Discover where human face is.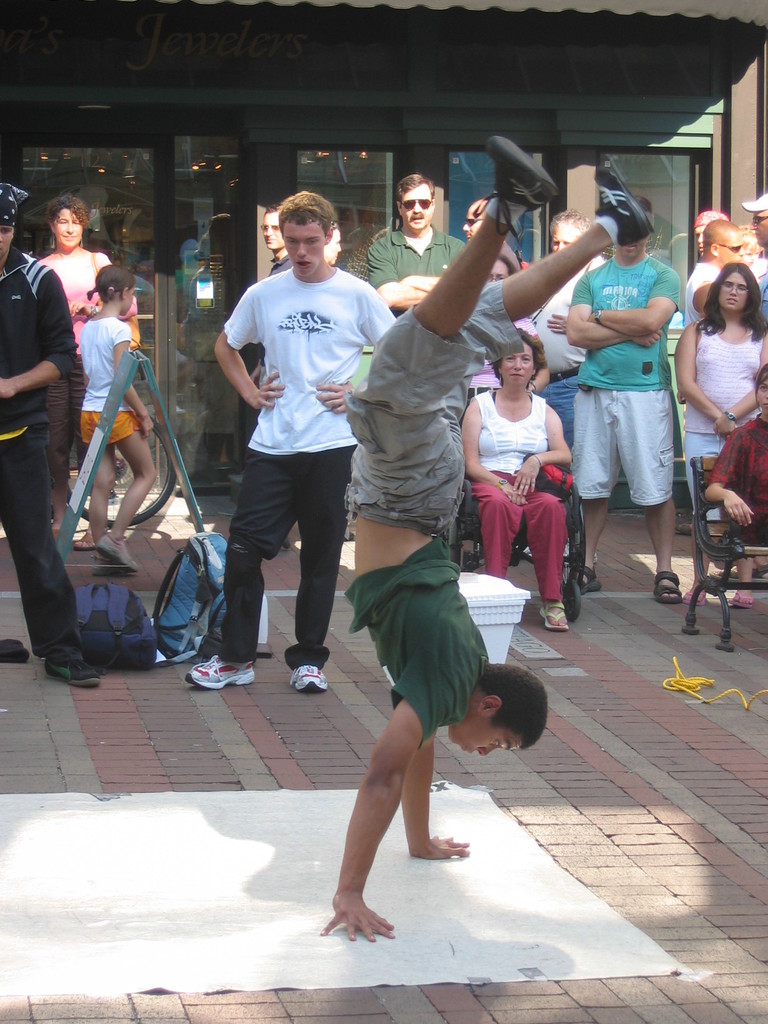
Discovered at box(264, 214, 285, 250).
